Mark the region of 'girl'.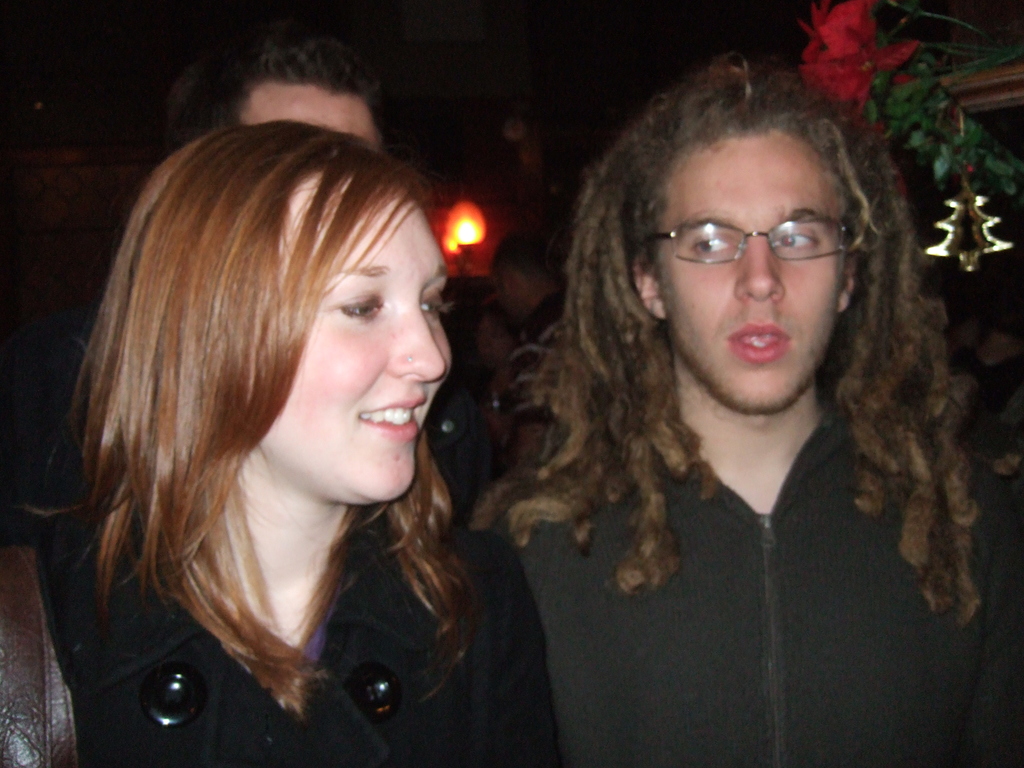
Region: box(0, 120, 480, 766).
